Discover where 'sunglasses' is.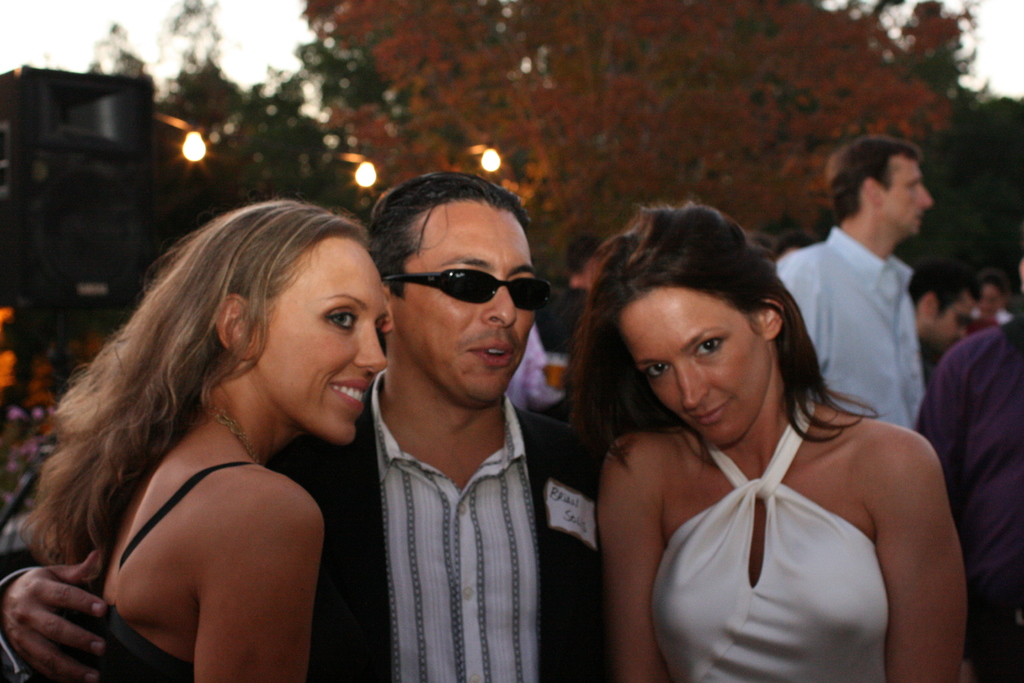
Discovered at left=385, top=267, right=556, bottom=311.
